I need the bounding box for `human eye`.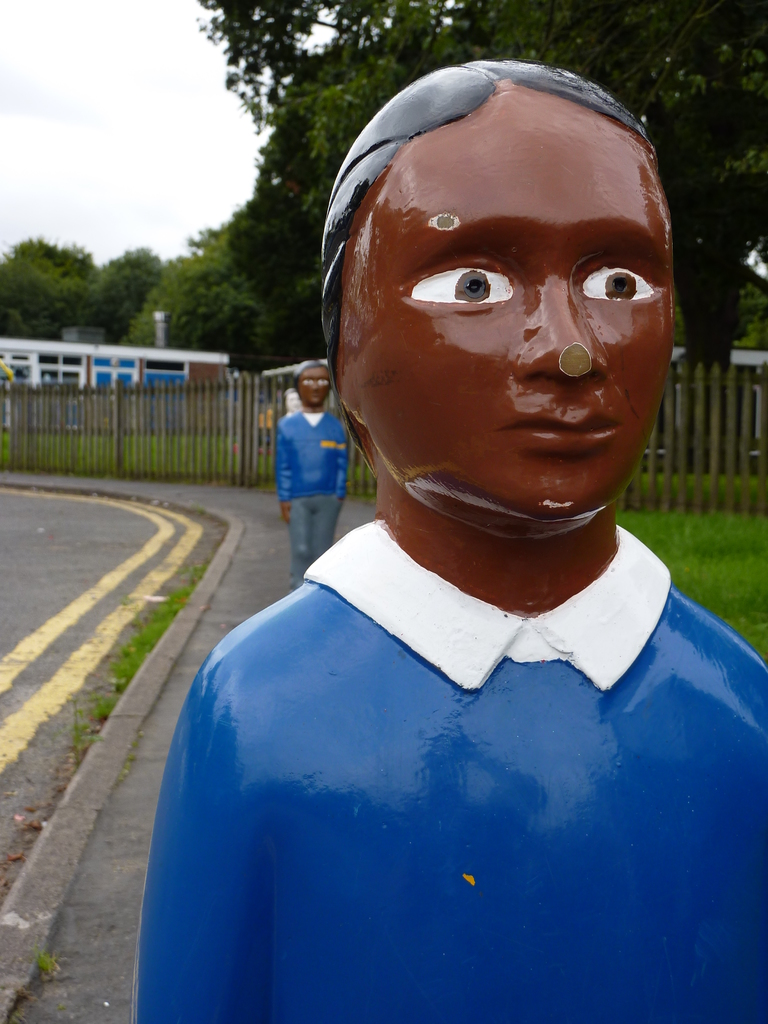
Here it is: pyautogui.locateOnScreen(300, 378, 314, 390).
